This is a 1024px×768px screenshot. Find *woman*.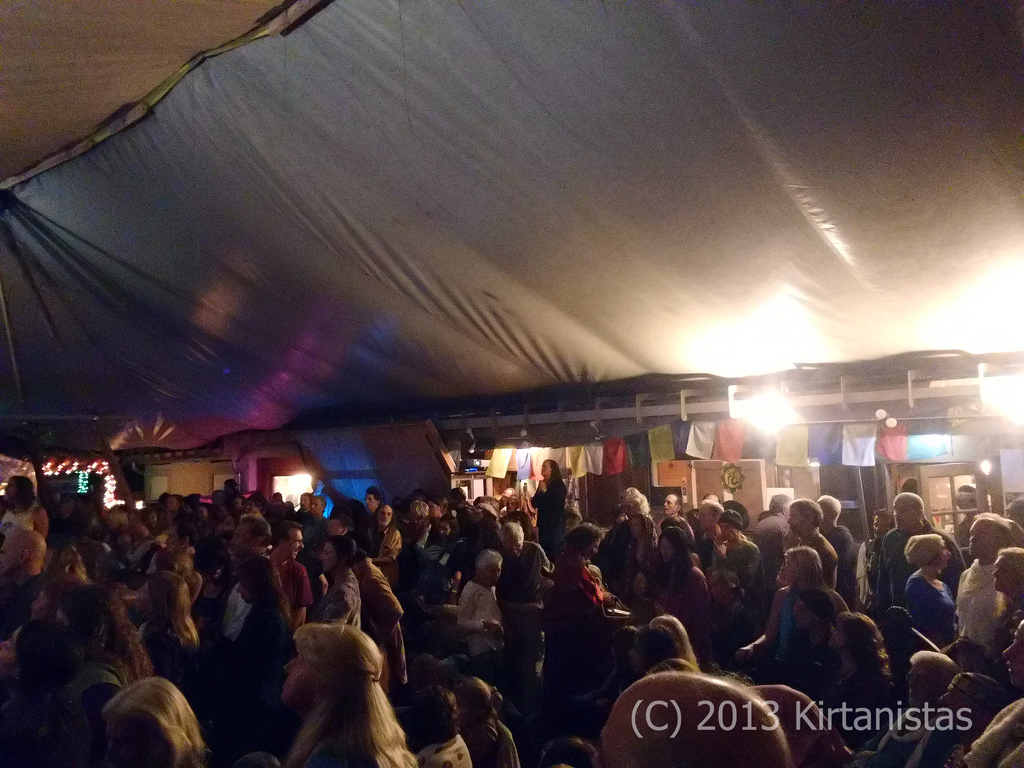
Bounding box: l=775, t=548, r=851, b=623.
